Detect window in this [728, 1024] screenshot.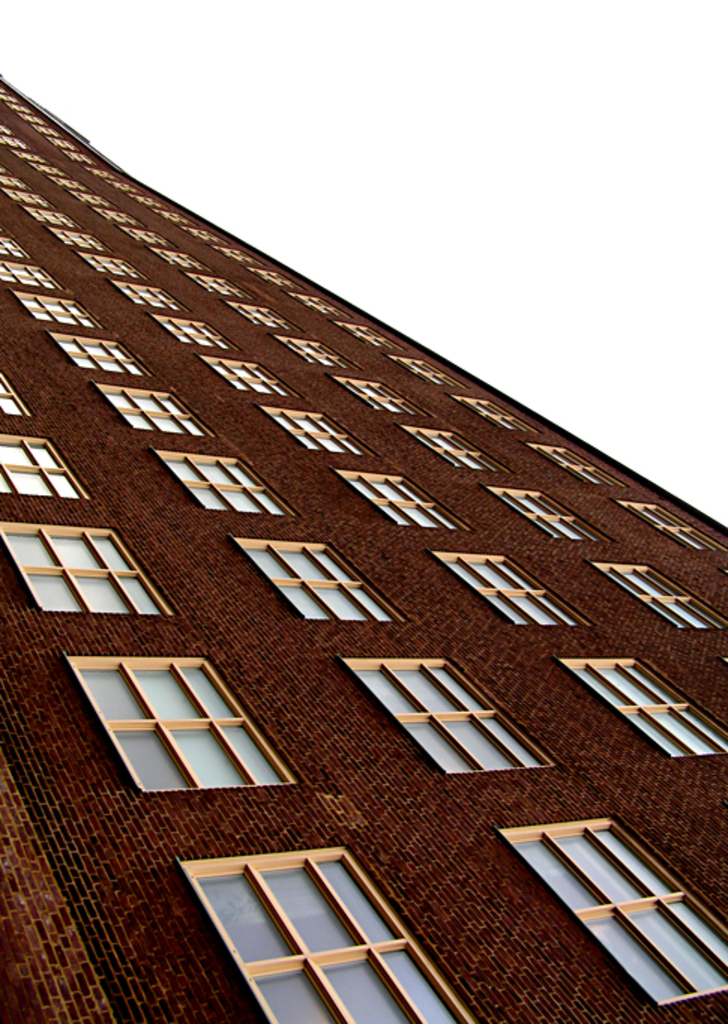
Detection: 0/520/167/610.
